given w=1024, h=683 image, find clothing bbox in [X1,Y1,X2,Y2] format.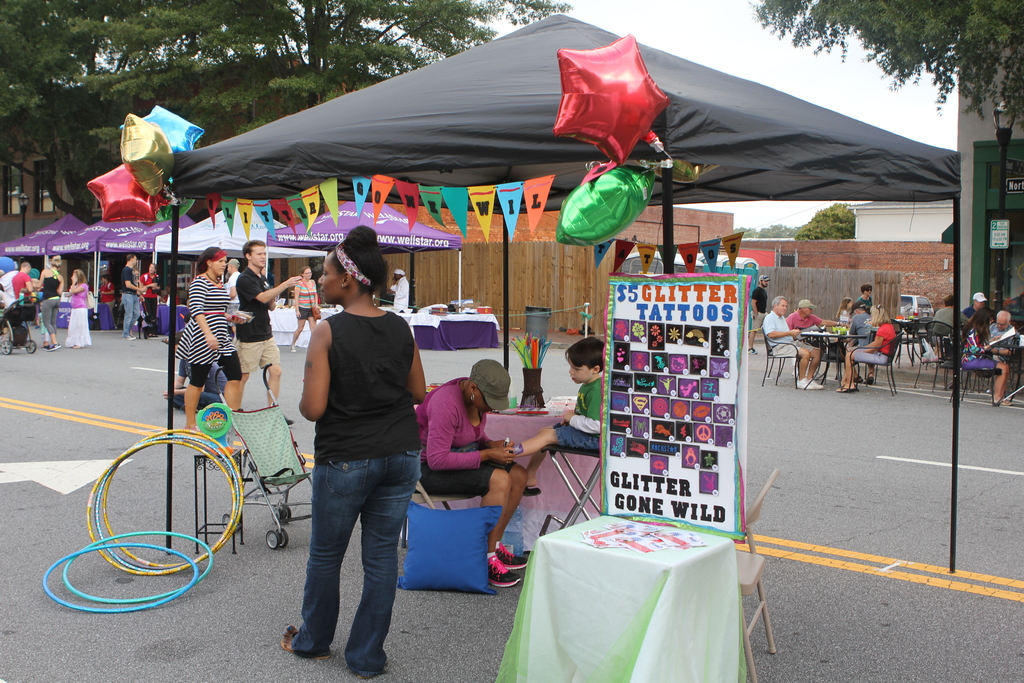
[10,272,33,300].
